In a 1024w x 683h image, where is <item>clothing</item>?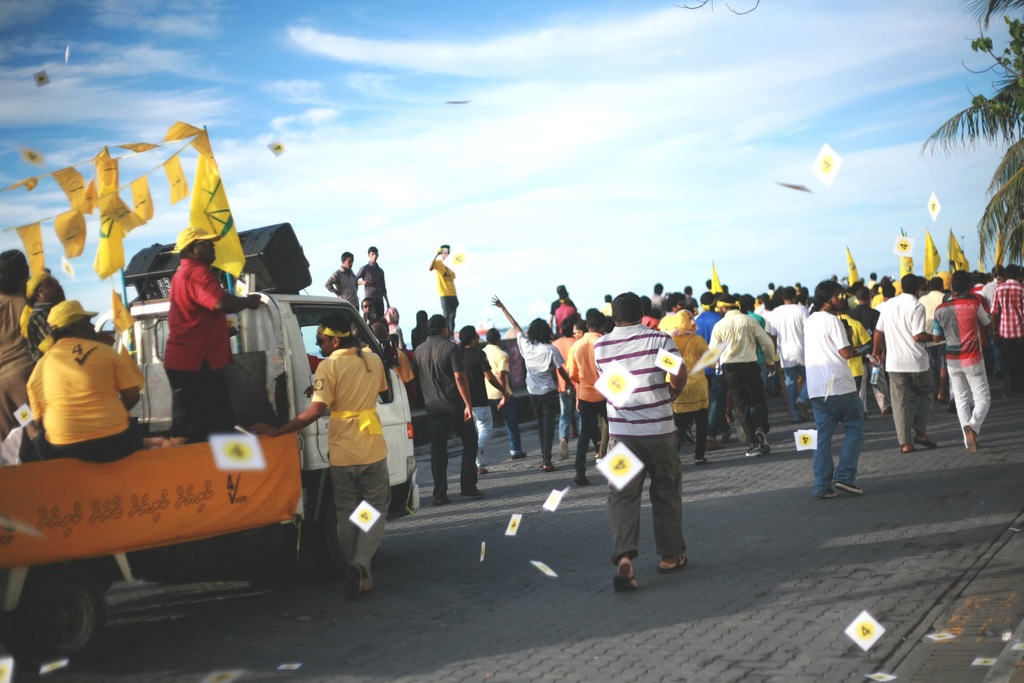
[614,438,683,561].
